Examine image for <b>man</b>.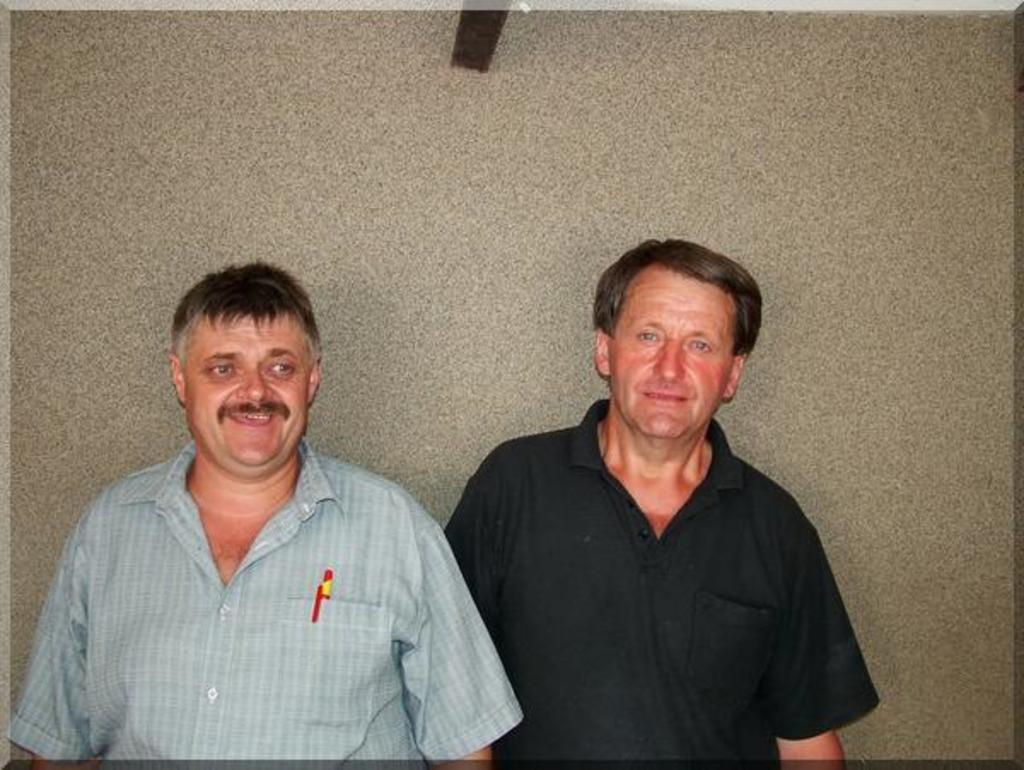
Examination result: 439/236/852/768.
